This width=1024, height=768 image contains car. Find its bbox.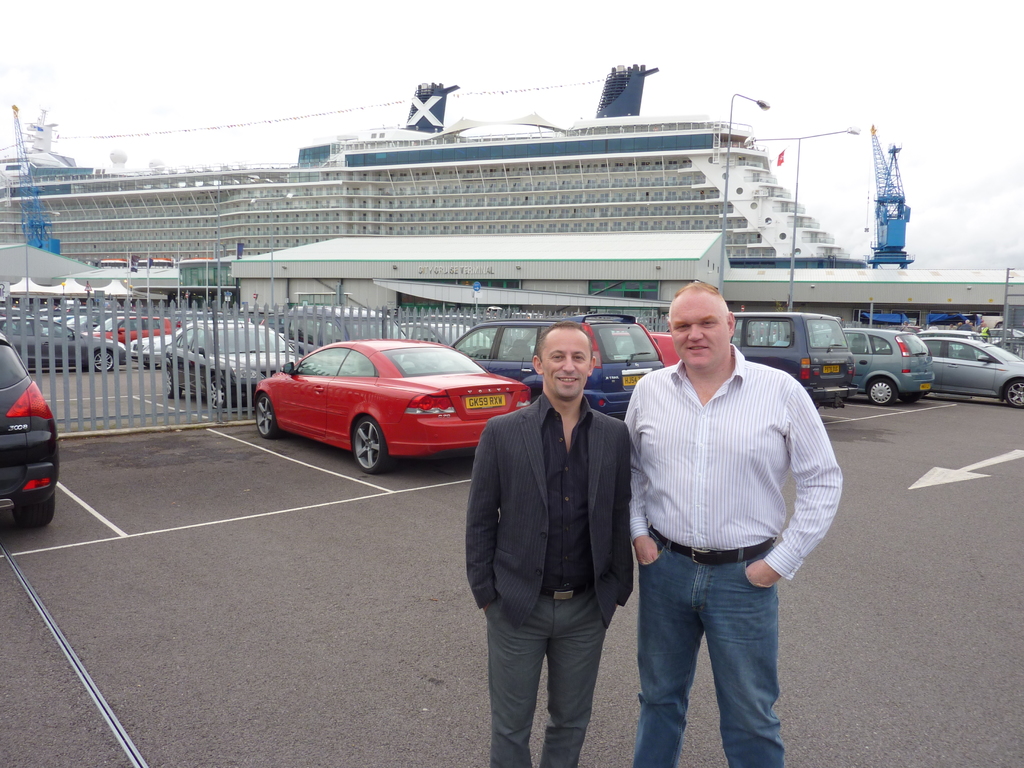
923,335,1023,417.
